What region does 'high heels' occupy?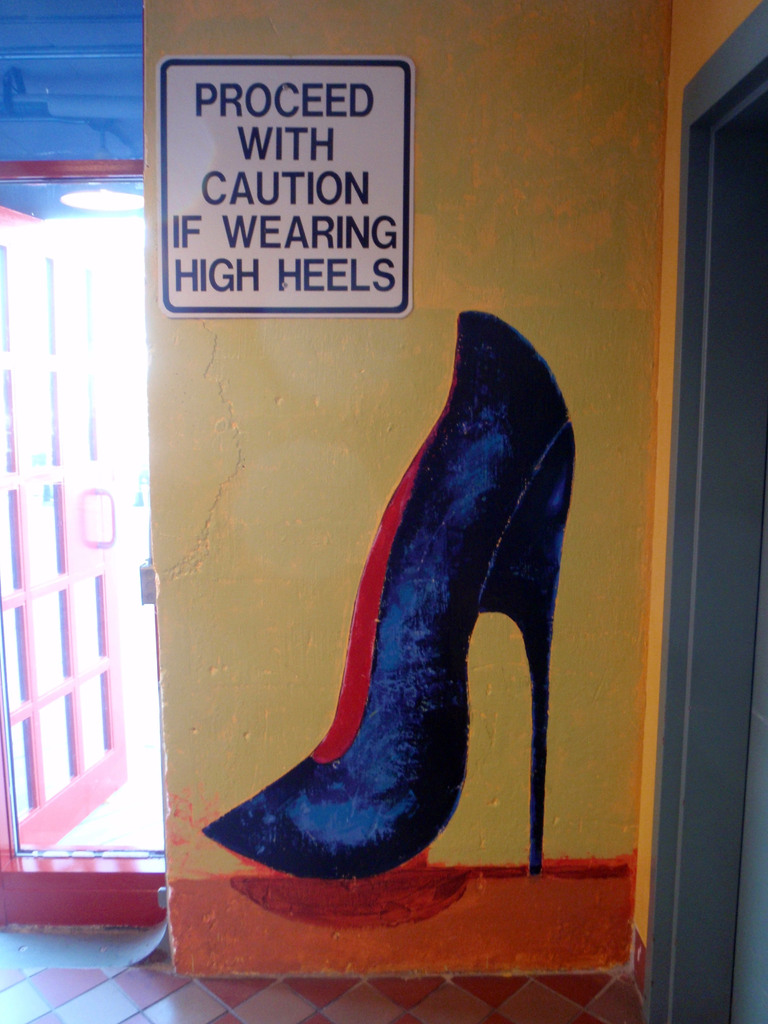
[200, 310, 575, 877].
